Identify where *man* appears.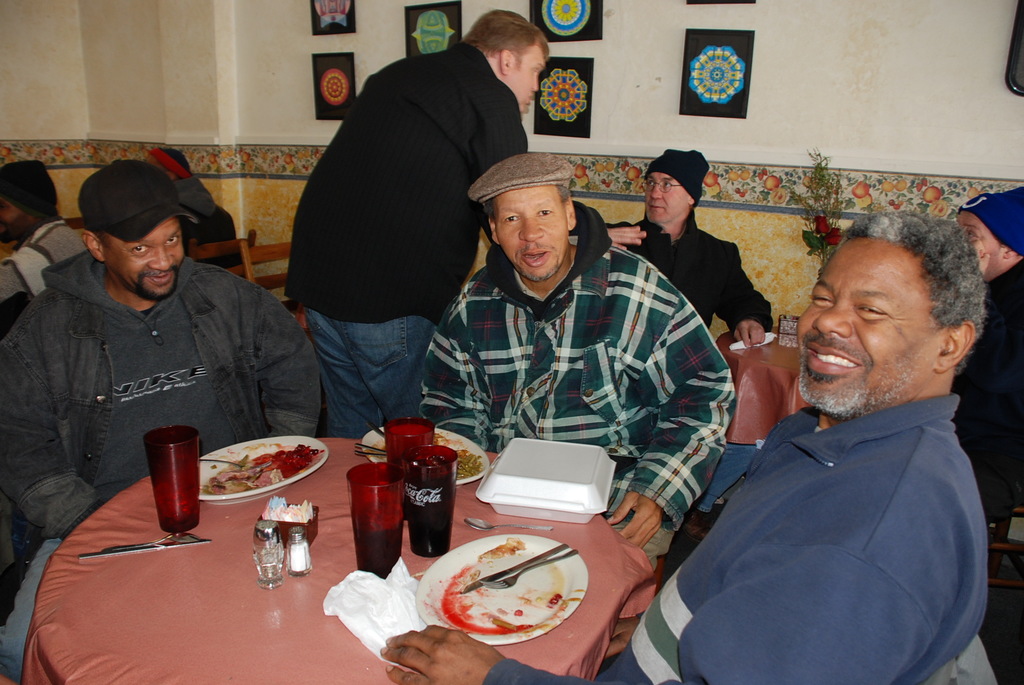
Appears at box(131, 141, 251, 264).
